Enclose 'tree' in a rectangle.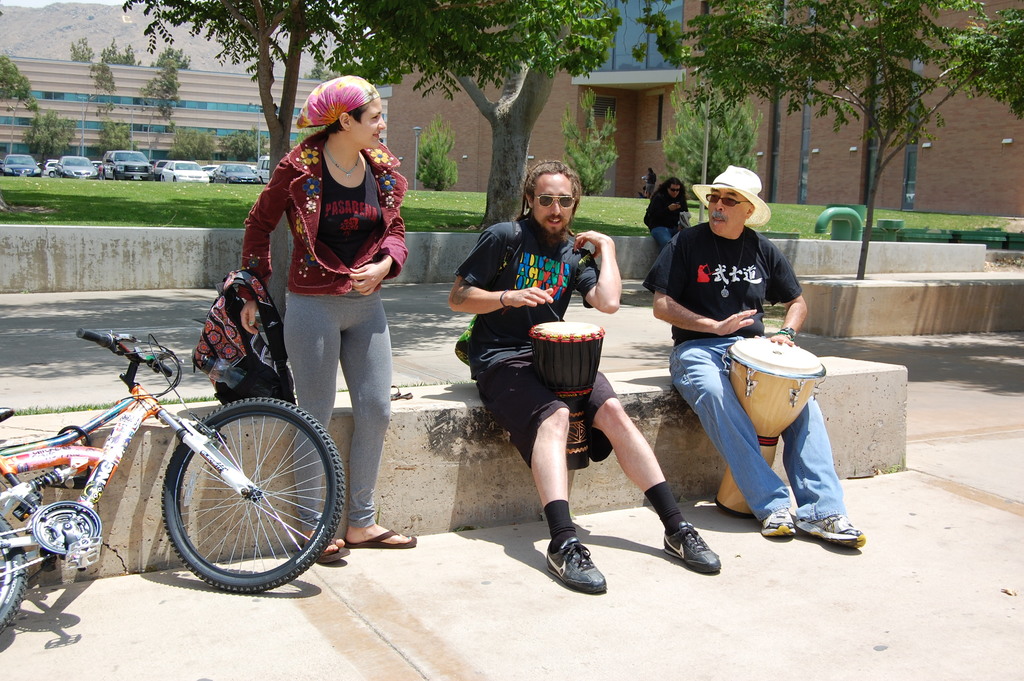
<region>0, 56, 38, 111</region>.
